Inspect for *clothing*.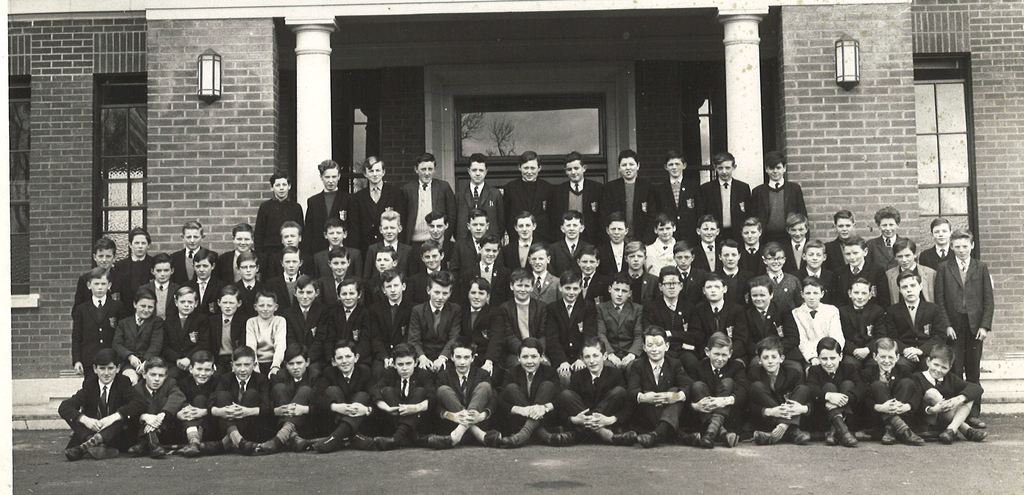
Inspection: box(72, 293, 130, 364).
